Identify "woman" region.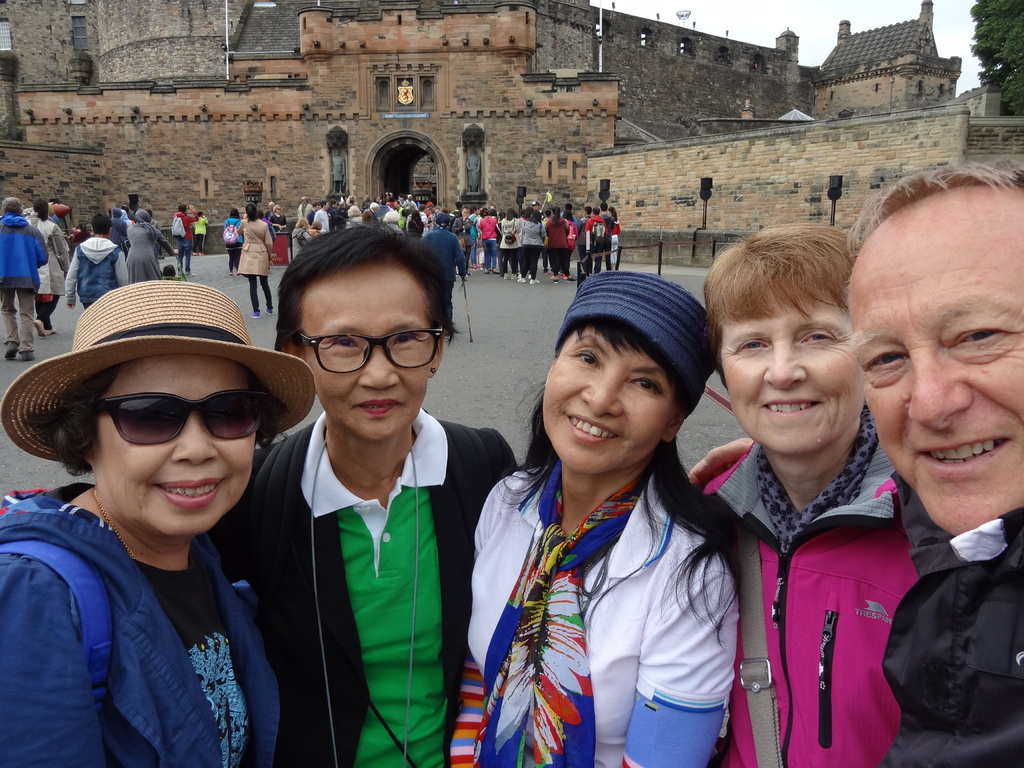
Region: {"x1": 545, "y1": 204, "x2": 572, "y2": 281}.
